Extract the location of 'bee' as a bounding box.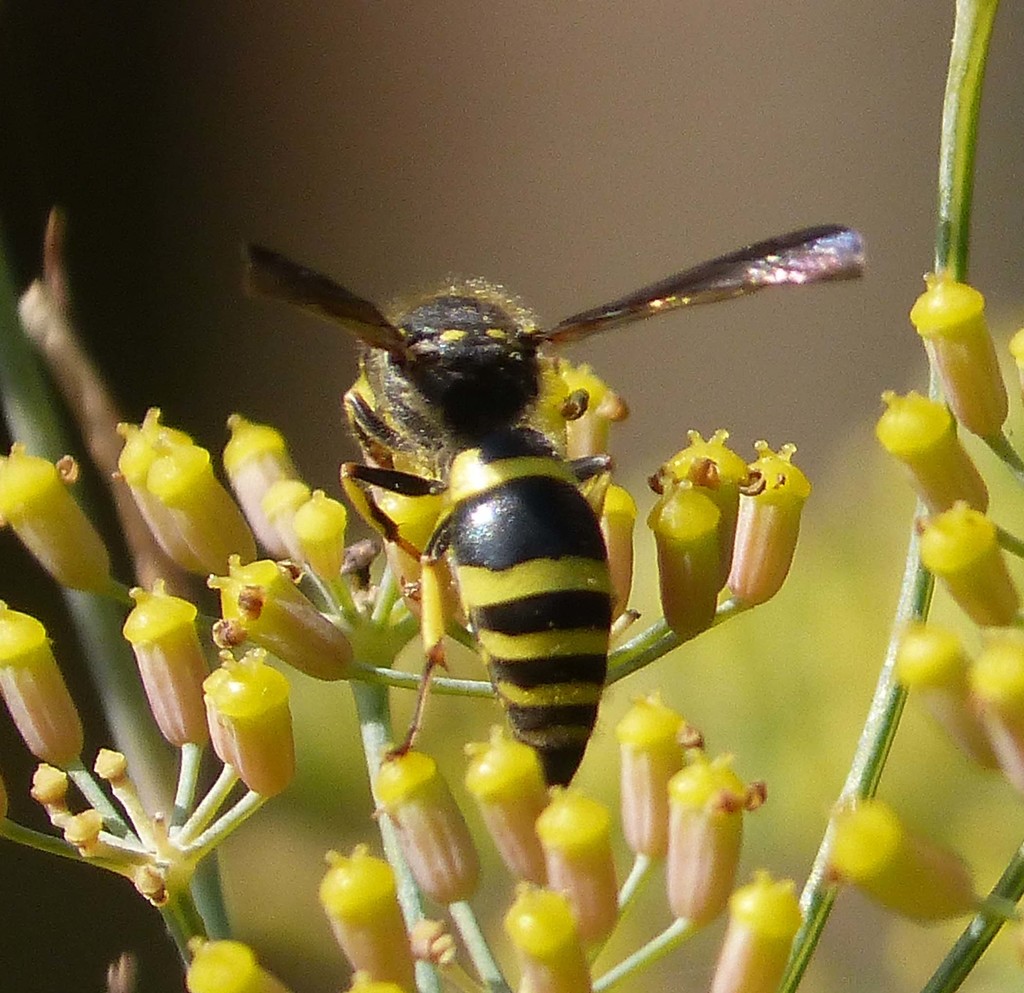
select_region(246, 242, 865, 783).
